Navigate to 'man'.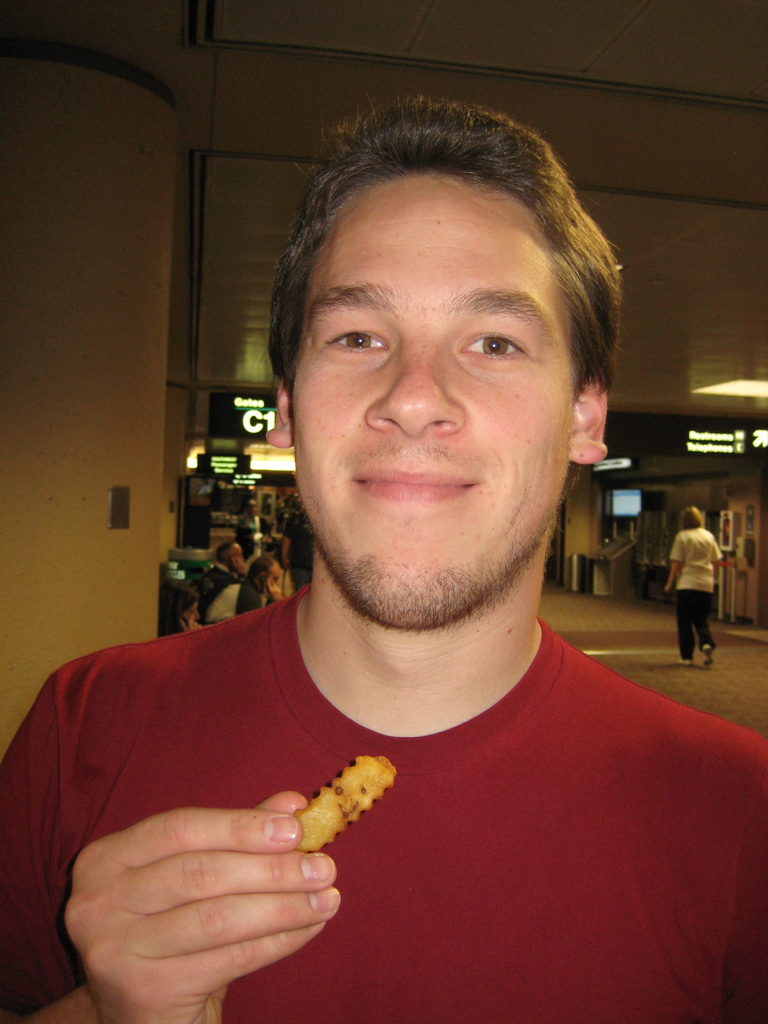
Navigation target: (x1=197, y1=537, x2=246, y2=601).
